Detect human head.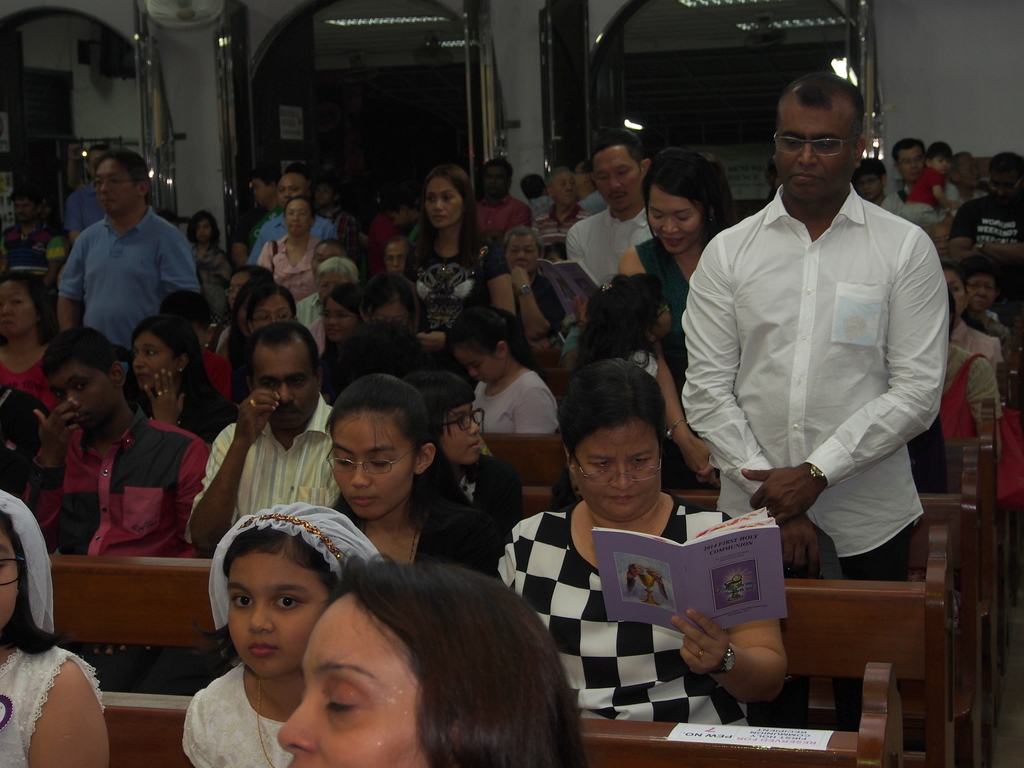
Detected at 228, 239, 248, 260.
